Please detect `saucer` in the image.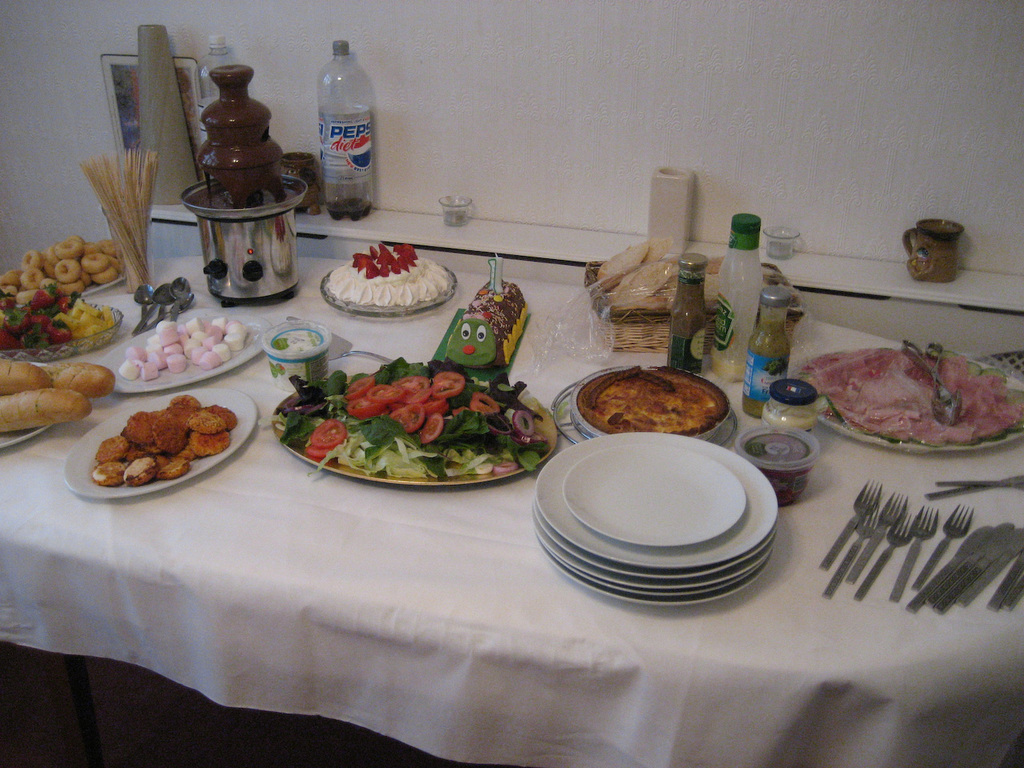
locate(570, 441, 745, 544).
